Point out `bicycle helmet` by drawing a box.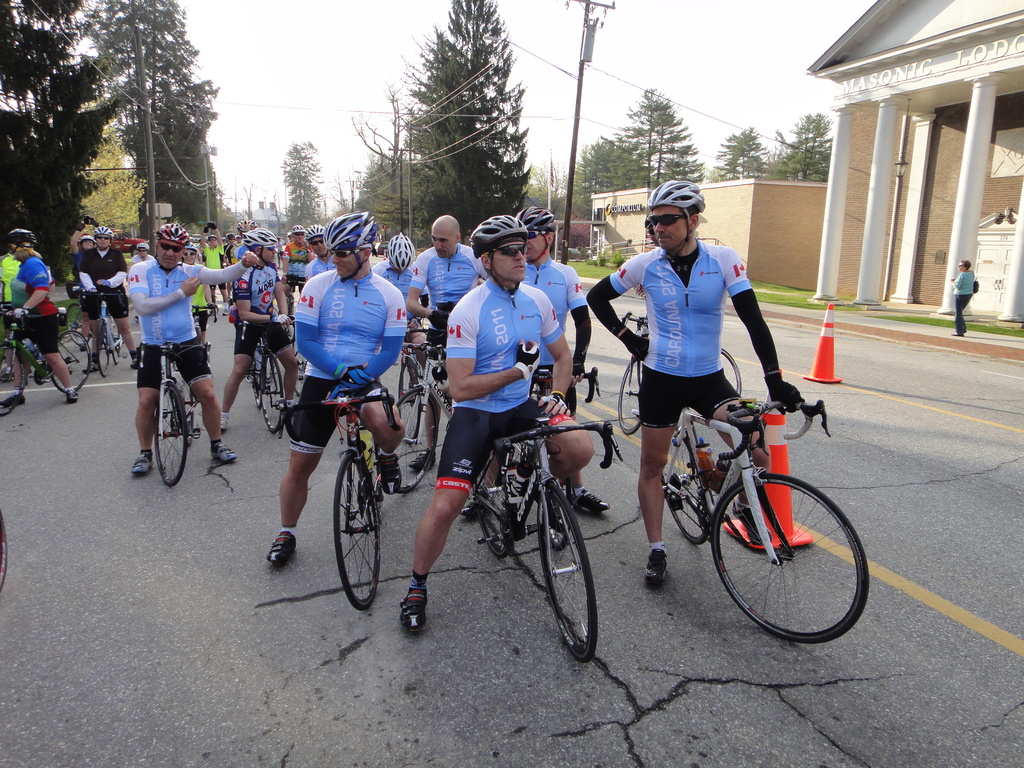
[514, 206, 554, 235].
